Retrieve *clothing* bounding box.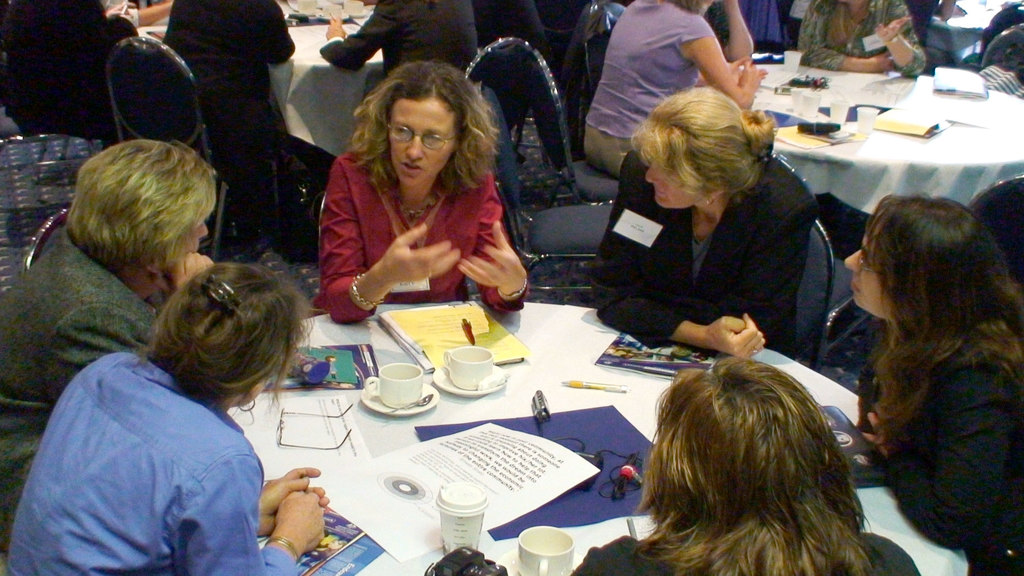
Bounding box: box=[913, 12, 954, 61].
